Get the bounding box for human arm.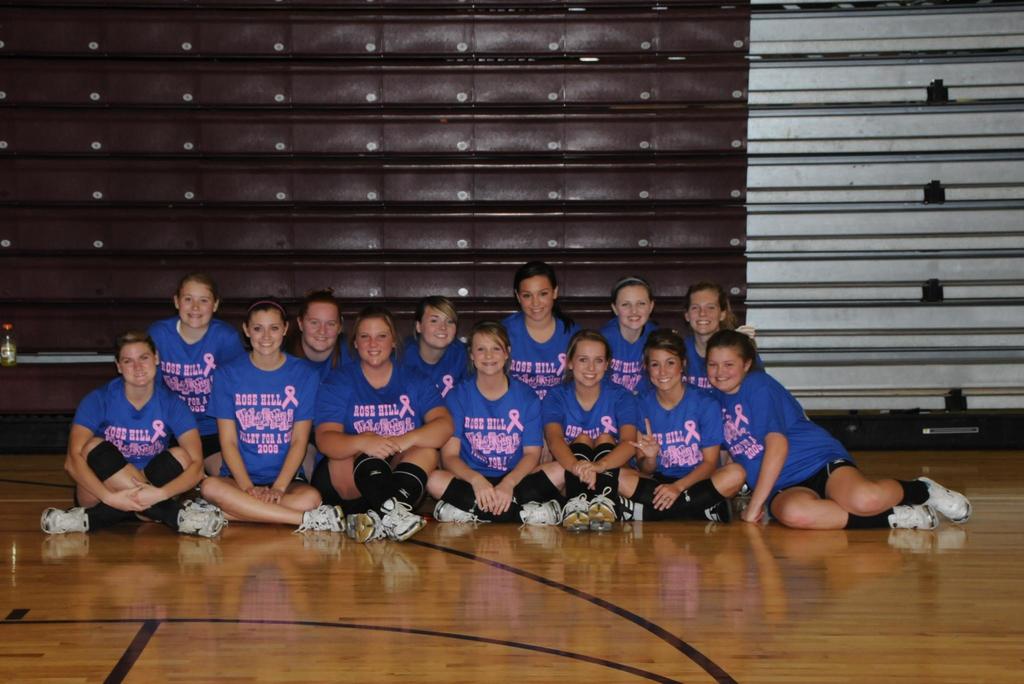
box(438, 389, 500, 515).
